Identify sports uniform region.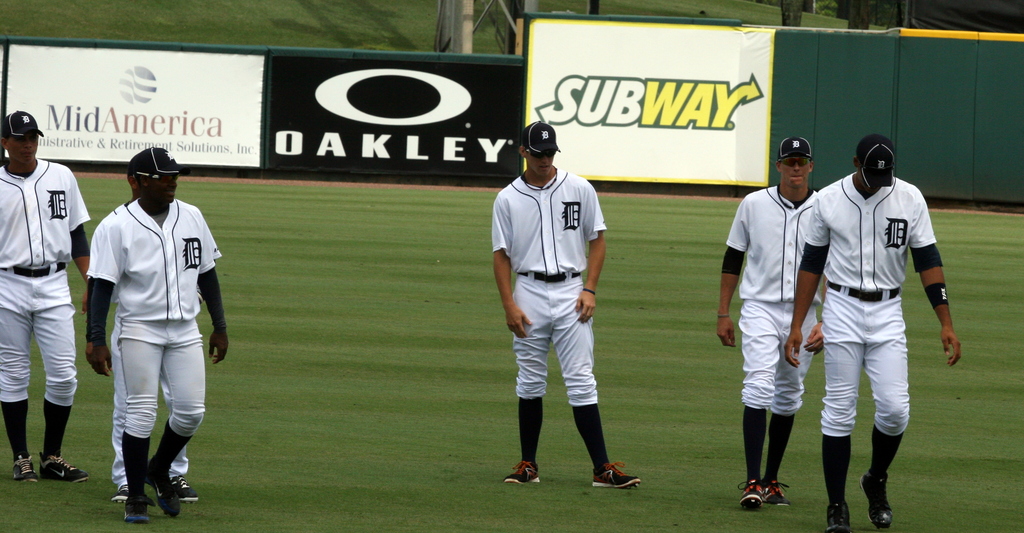
Region: <bbox>793, 161, 946, 489</bbox>.
